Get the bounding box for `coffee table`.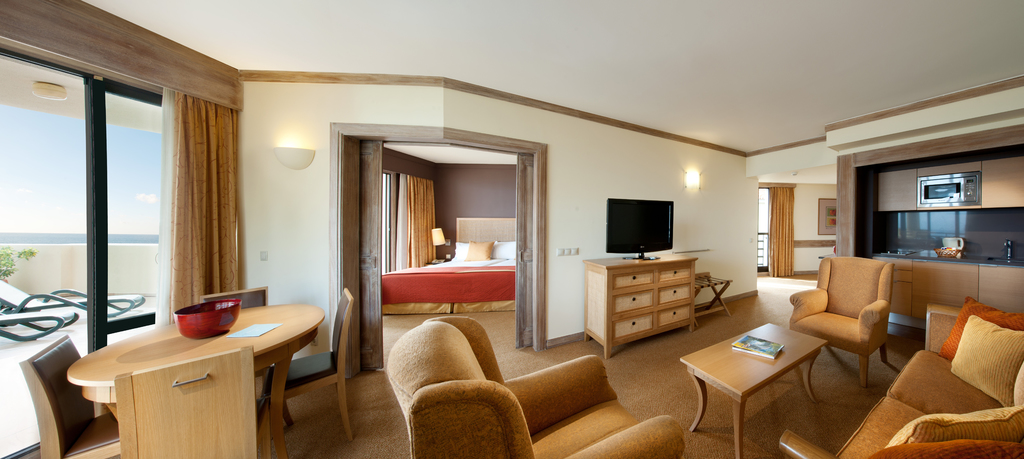
679,298,835,437.
